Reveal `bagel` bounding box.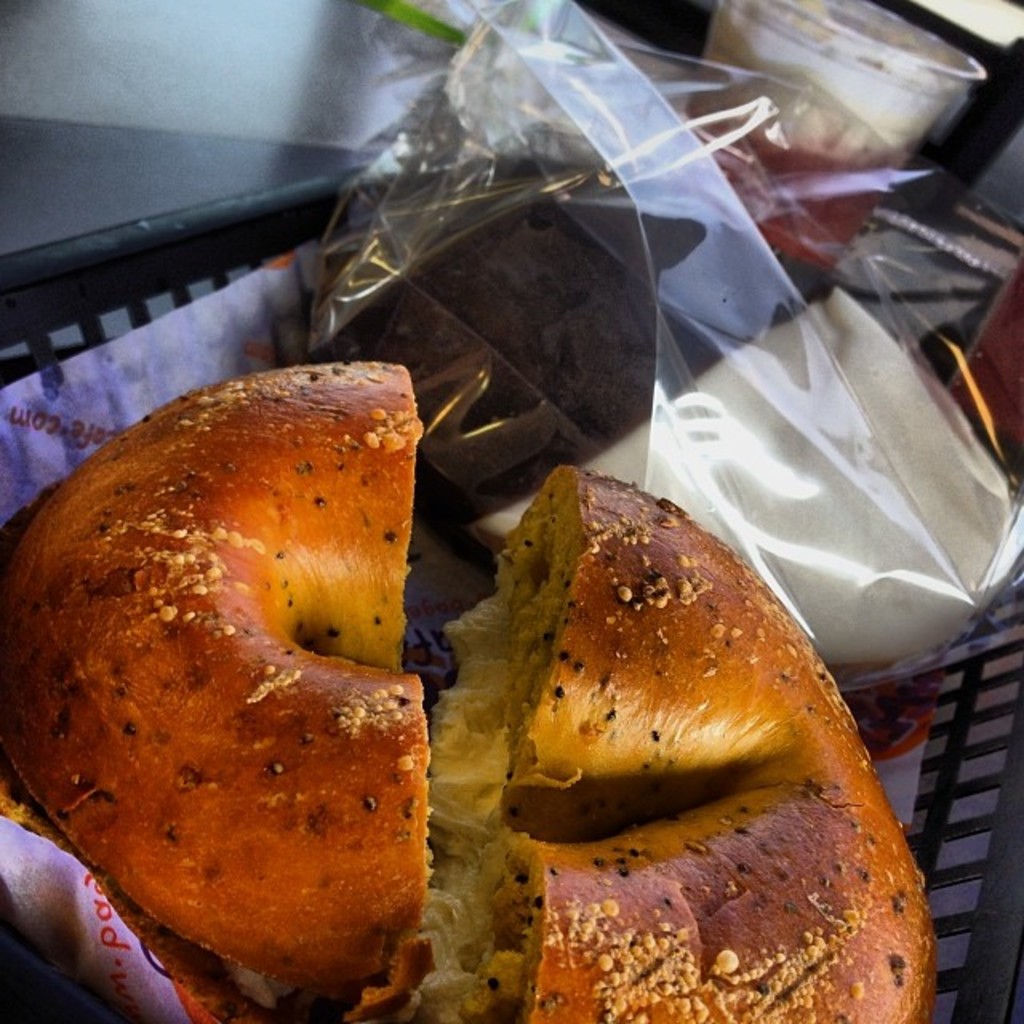
Revealed: x1=434 y1=467 x2=938 y2=1022.
